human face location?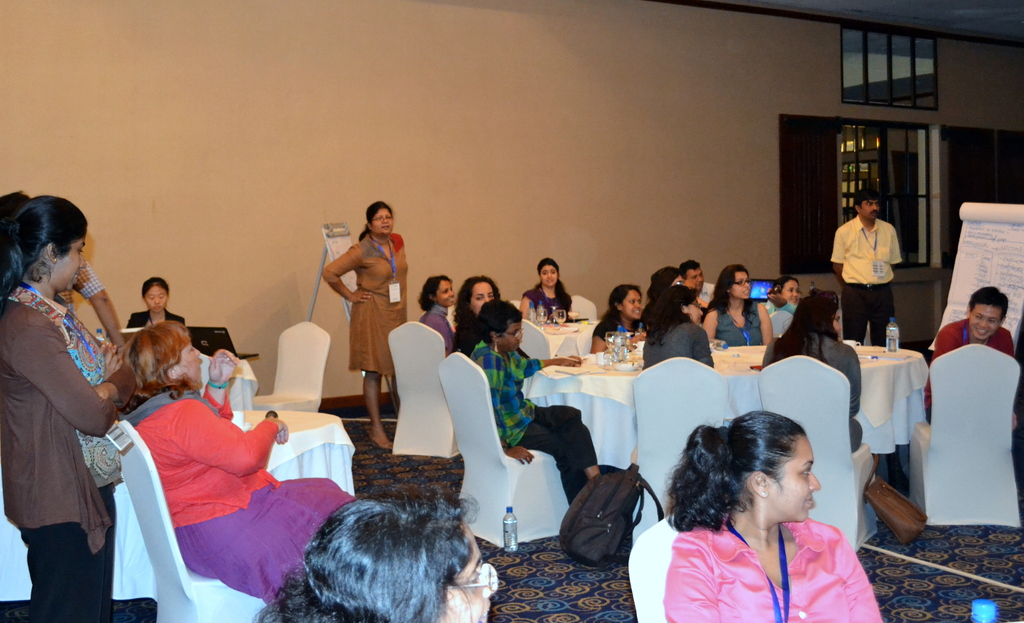
539:260:556:287
